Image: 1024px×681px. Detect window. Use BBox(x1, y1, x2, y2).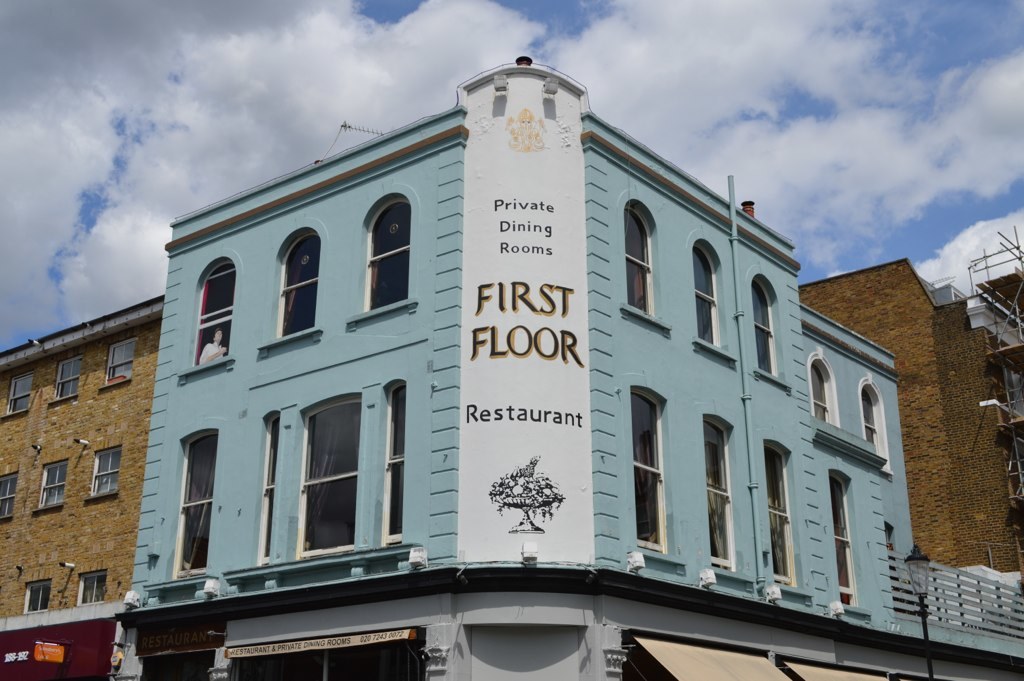
BBox(52, 362, 86, 399).
